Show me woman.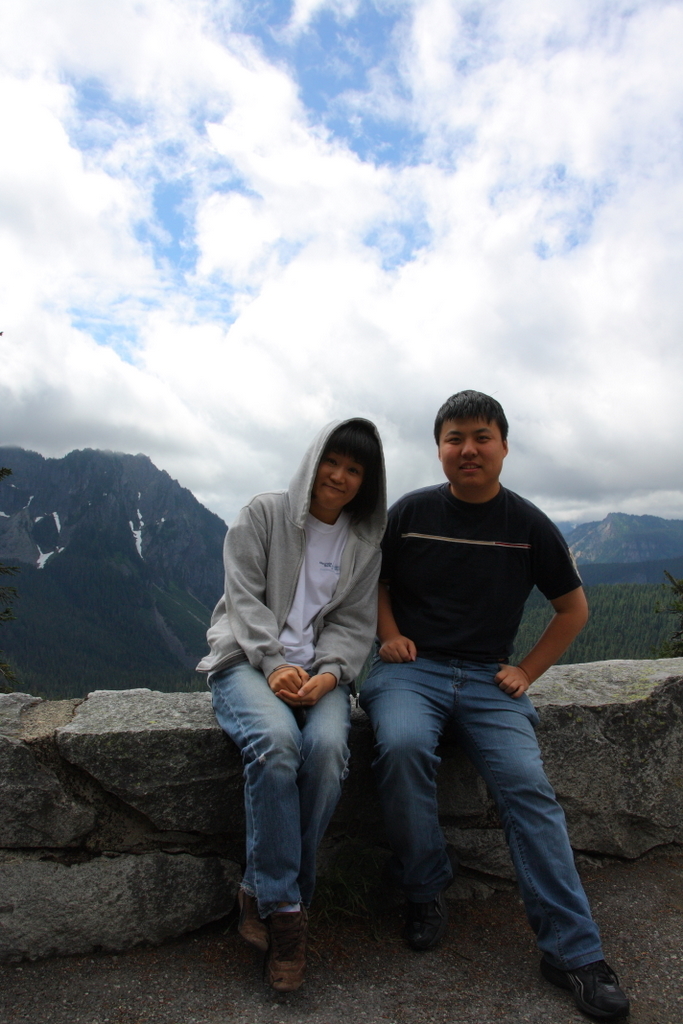
woman is here: 213:413:405:969.
